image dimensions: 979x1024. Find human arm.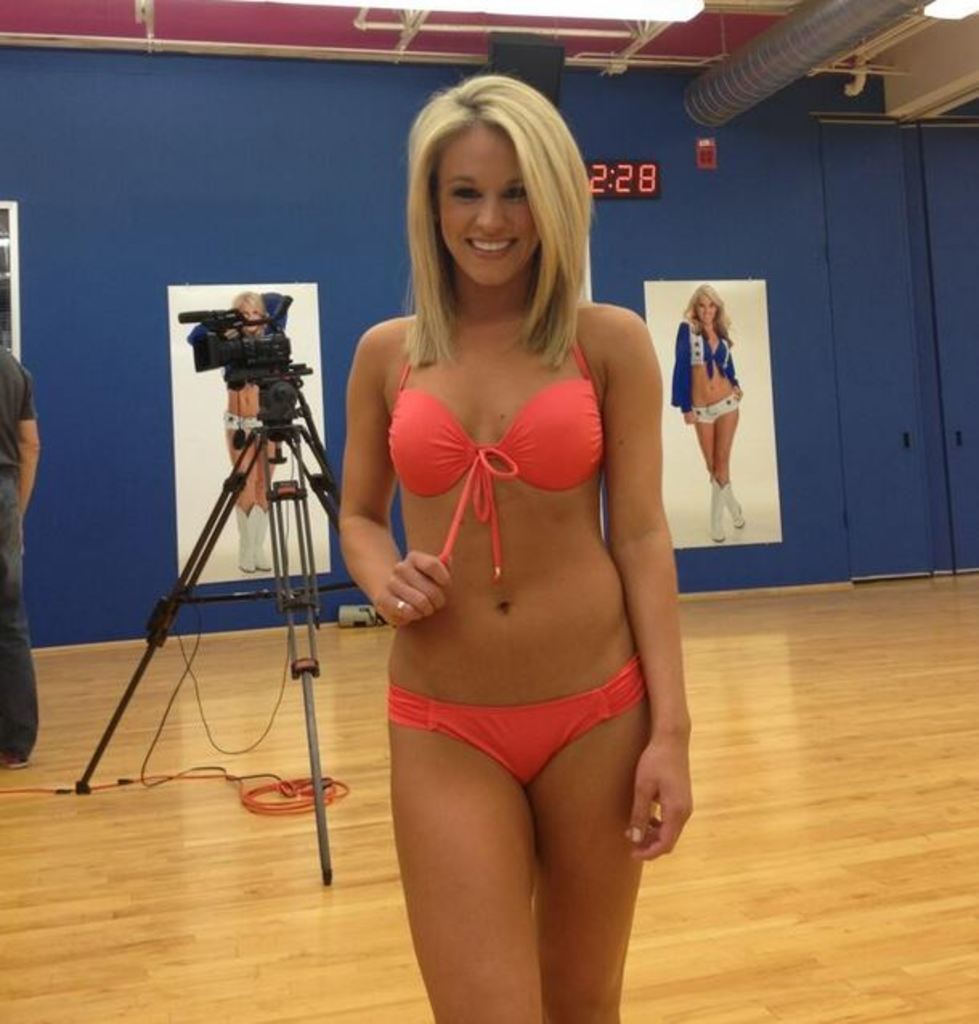
box(326, 319, 461, 644).
